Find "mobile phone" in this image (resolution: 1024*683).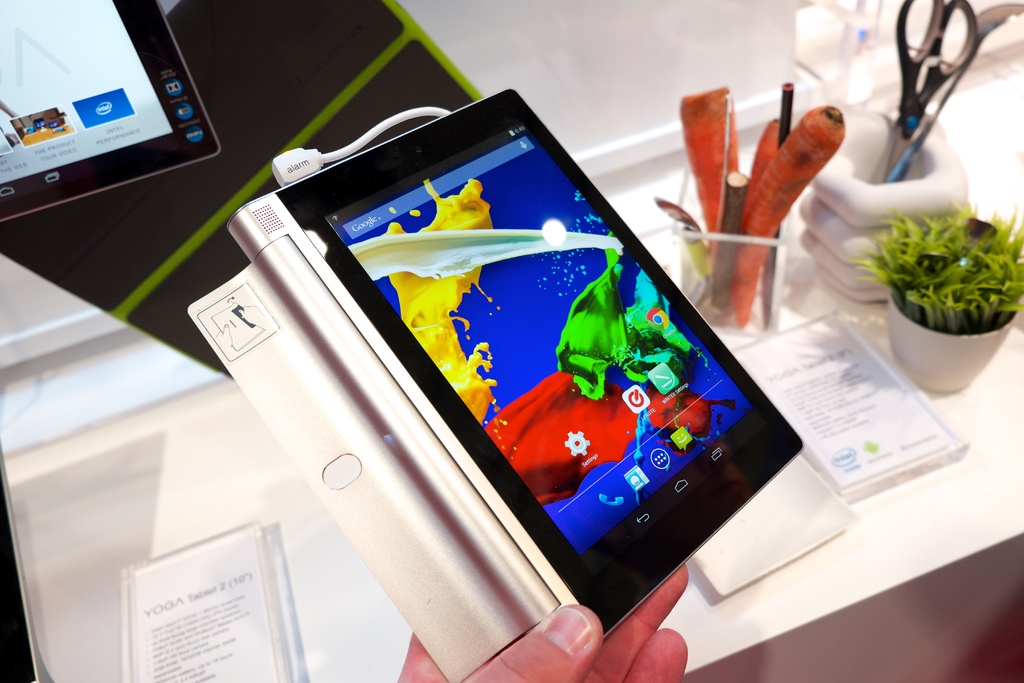
{"x1": 287, "y1": 150, "x2": 793, "y2": 598}.
